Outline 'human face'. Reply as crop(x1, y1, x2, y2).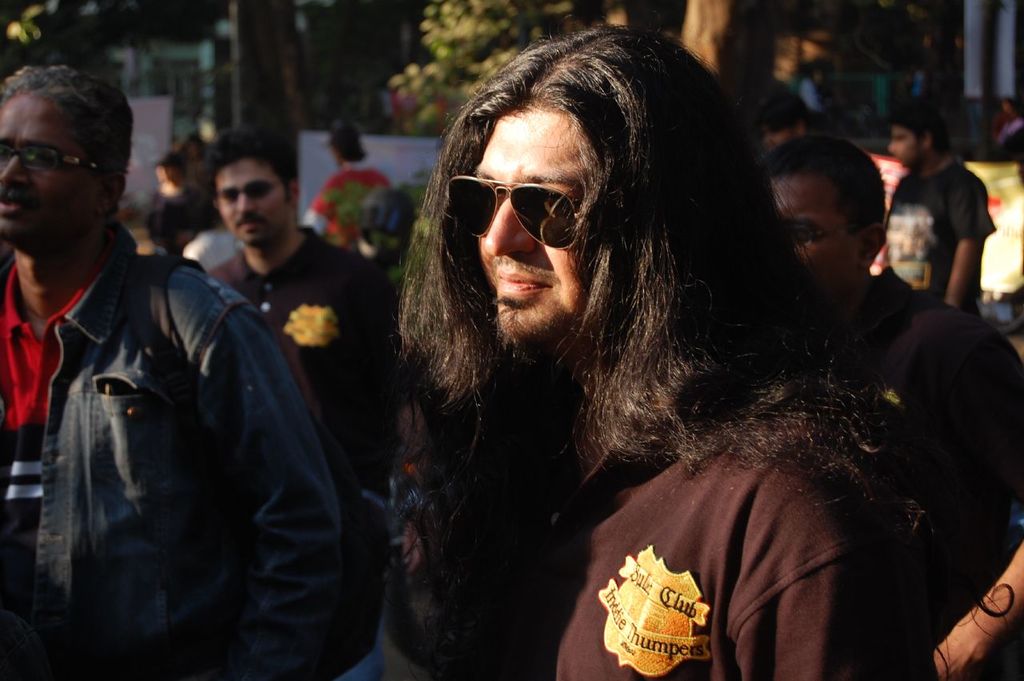
crop(2, 94, 97, 250).
